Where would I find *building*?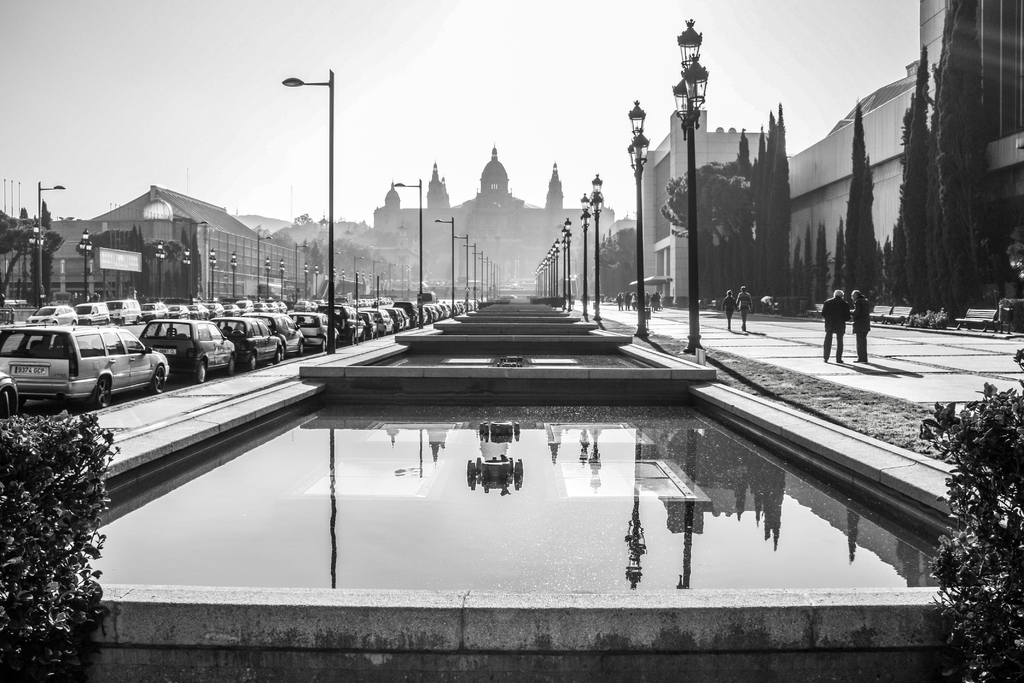
At (left=624, top=0, right=1023, bottom=310).
